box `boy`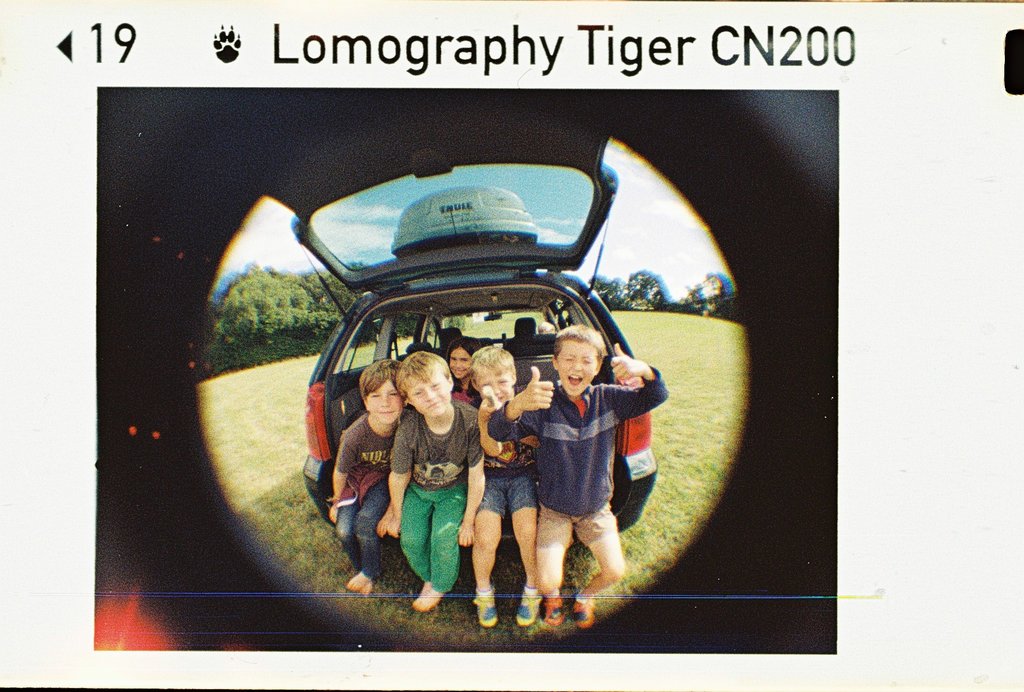
<bbox>392, 349, 489, 618</bbox>
